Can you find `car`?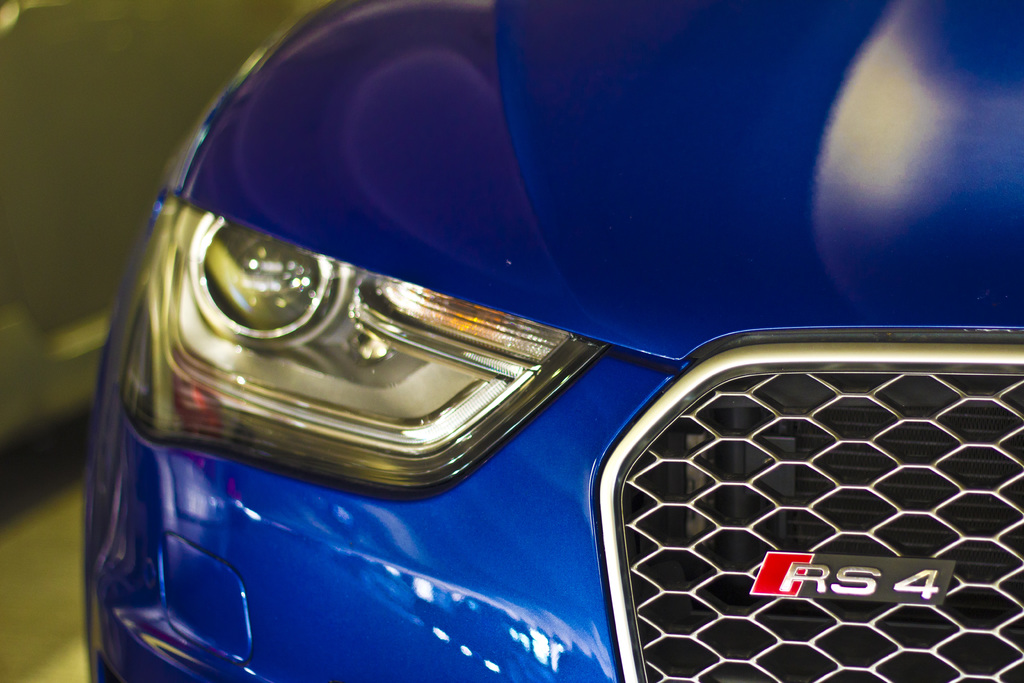
Yes, bounding box: box(41, 0, 1023, 682).
